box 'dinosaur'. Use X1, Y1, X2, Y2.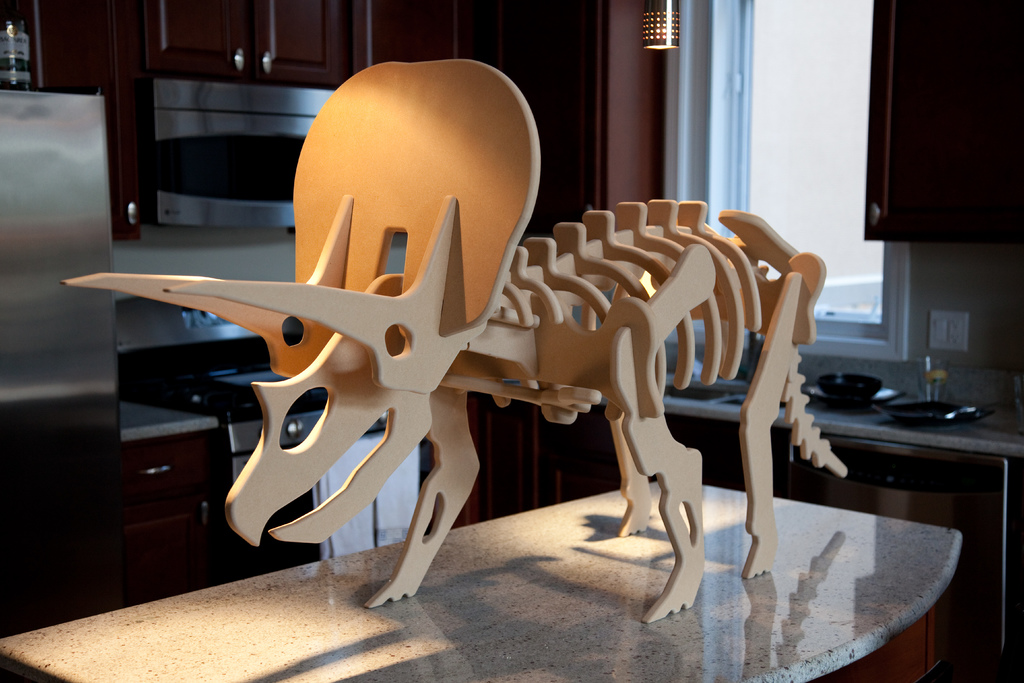
63, 57, 850, 623.
